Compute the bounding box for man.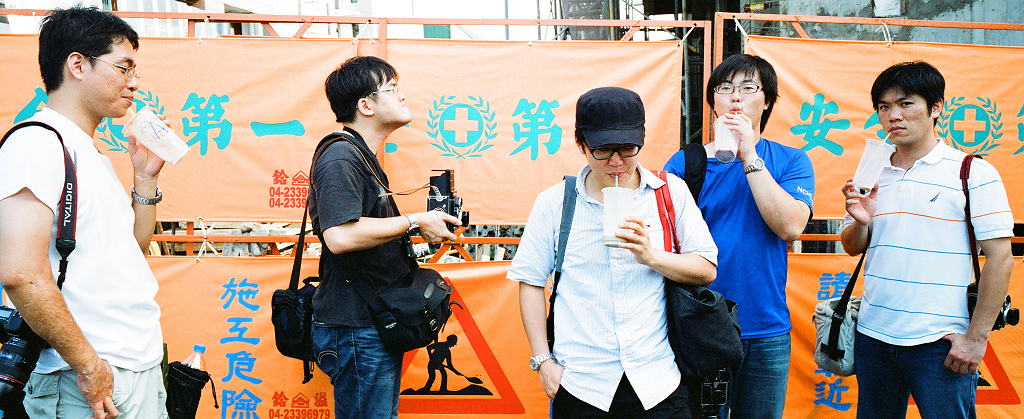
(left=0, top=3, right=172, bottom=418).
